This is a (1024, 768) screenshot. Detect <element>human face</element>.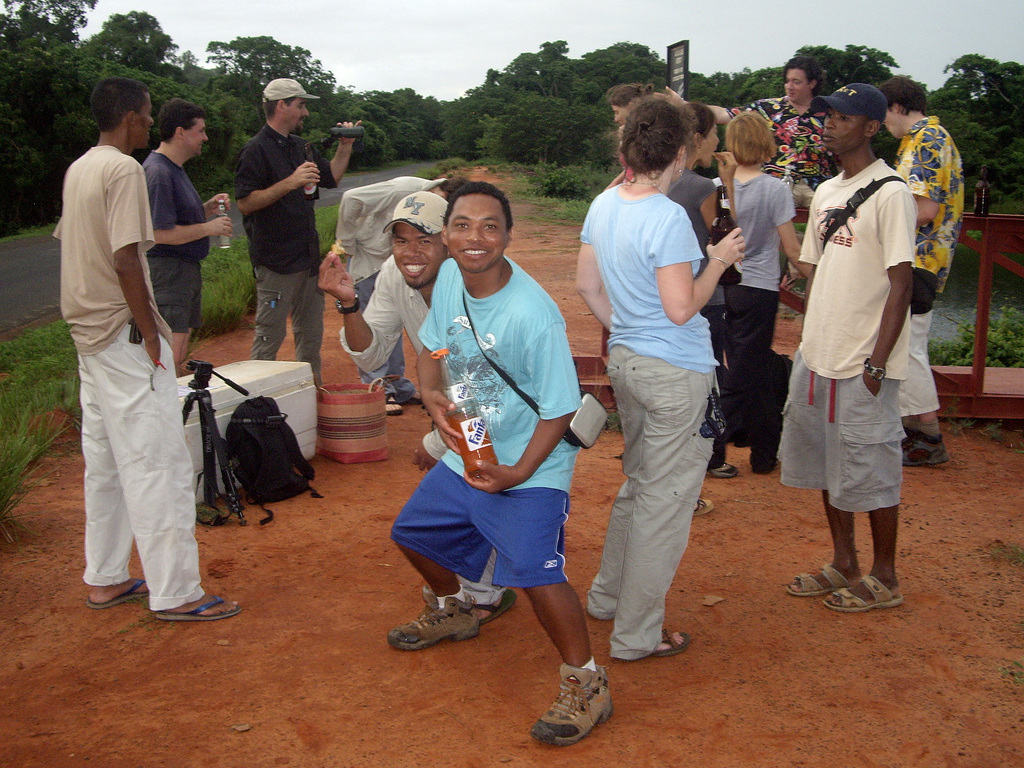
<region>613, 106, 629, 127</region>.
